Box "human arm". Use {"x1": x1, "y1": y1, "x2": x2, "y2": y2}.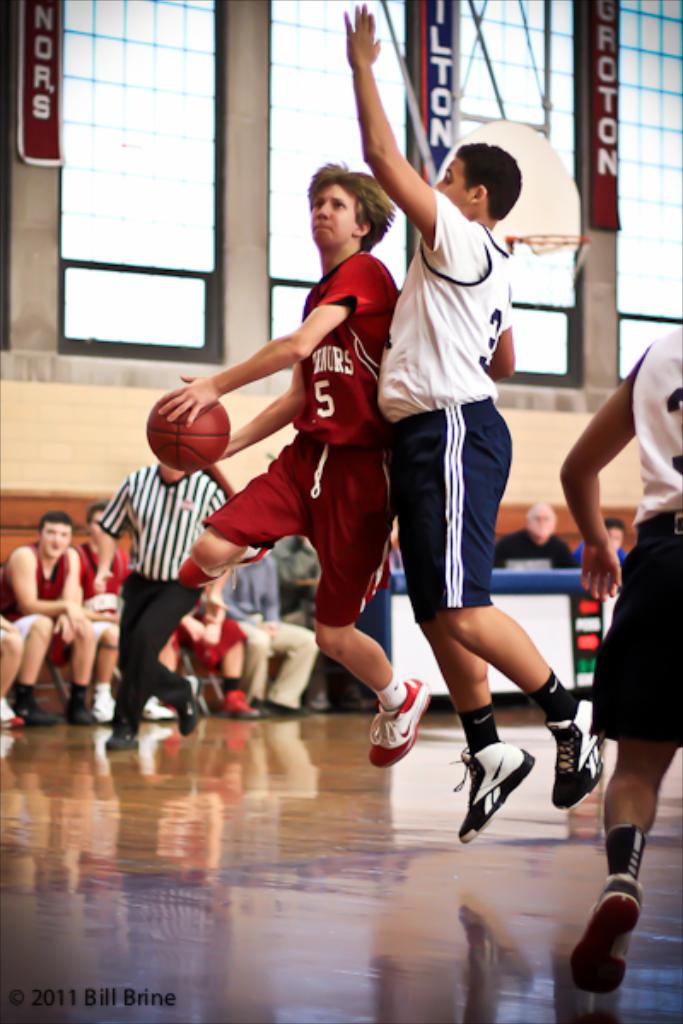
{"x1": 97, "y1": 486, "x2": 131, "y2": 550}.
